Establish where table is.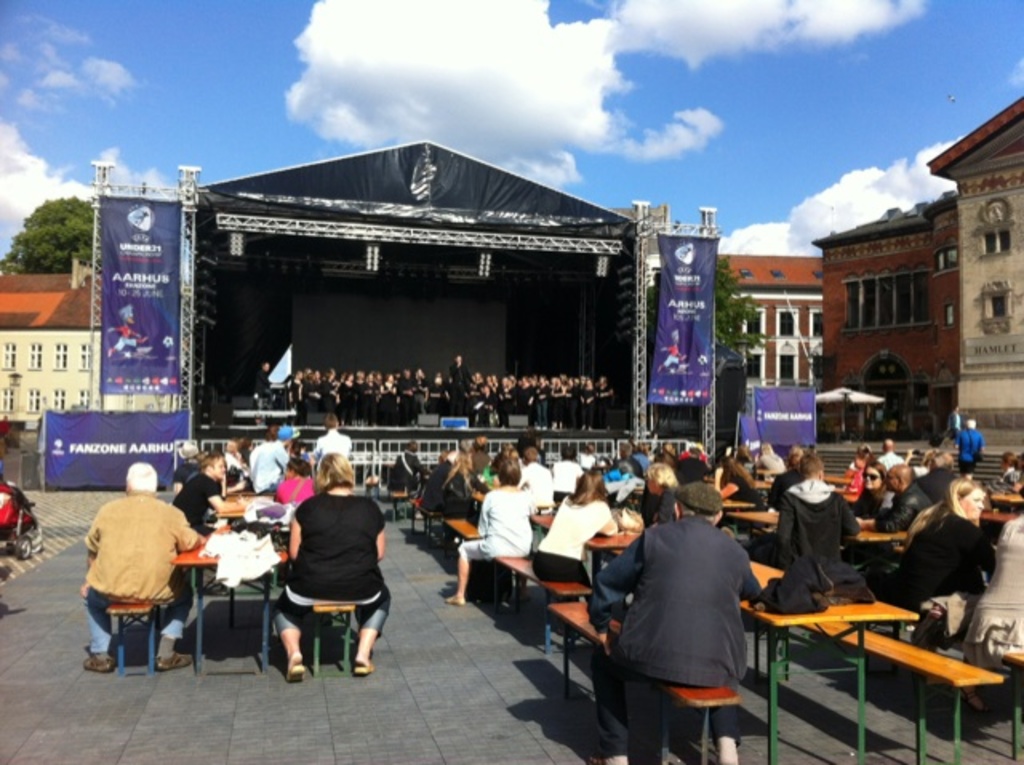
Established at [728, 509, 894, 581].
